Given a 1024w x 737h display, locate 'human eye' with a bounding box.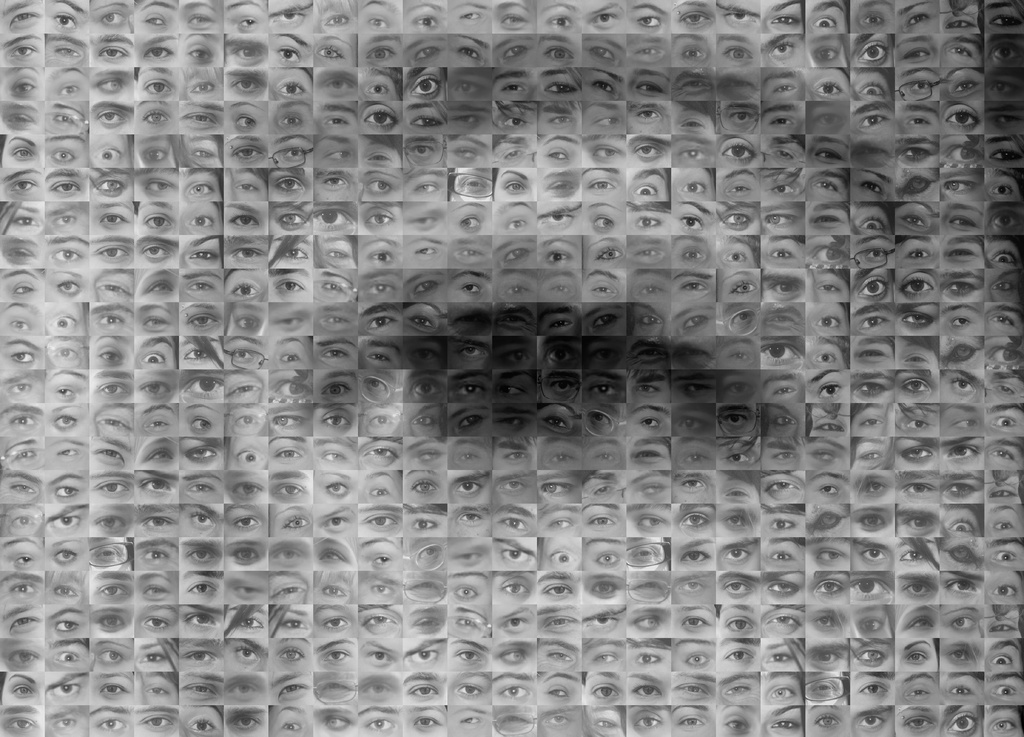
Located: [x1=100, y1=479, x2=126, y2=498].
